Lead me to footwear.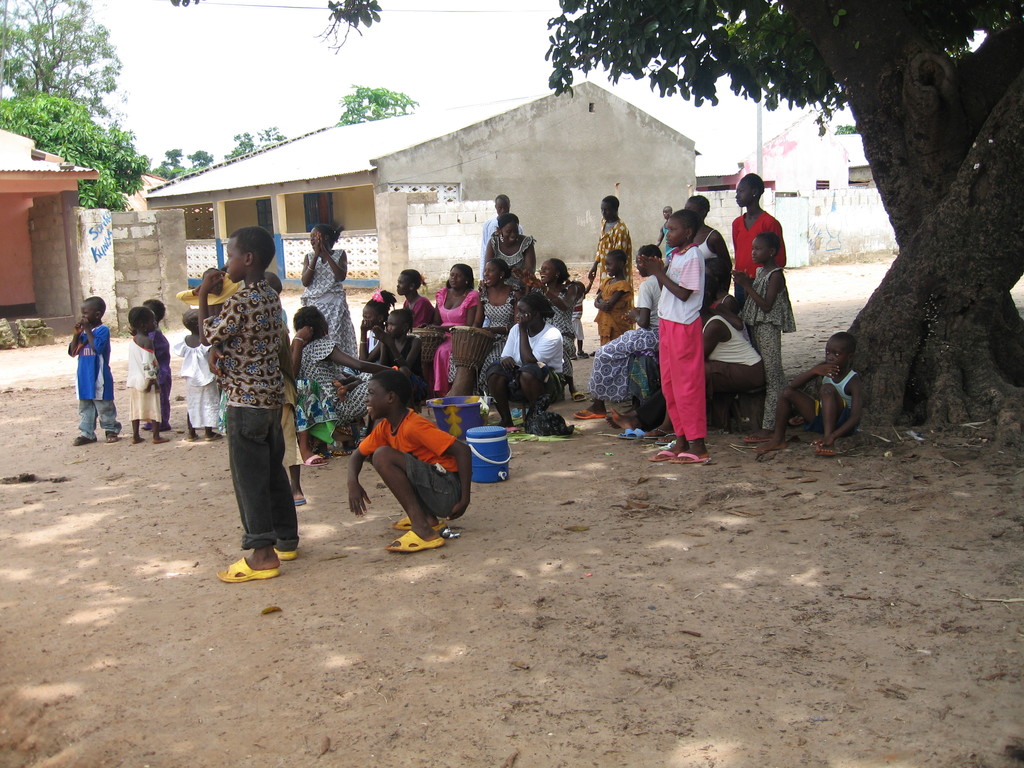
Lead to (left=650, top=446, right=673, bottom=463).
